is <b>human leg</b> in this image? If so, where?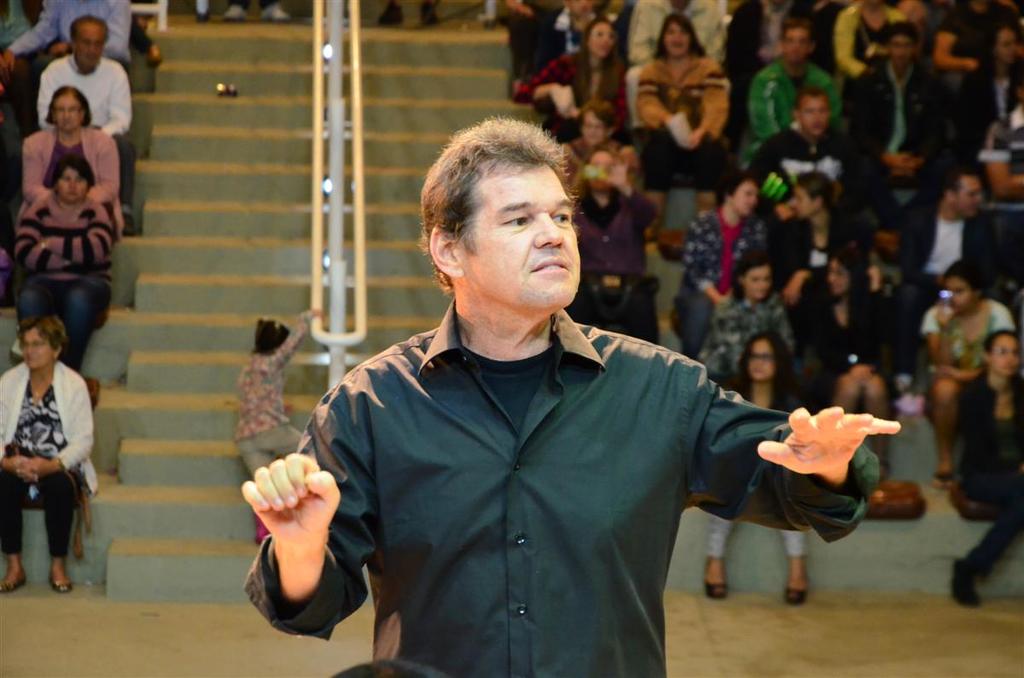
Yes, at select_region(113, 132, 141, 235).
